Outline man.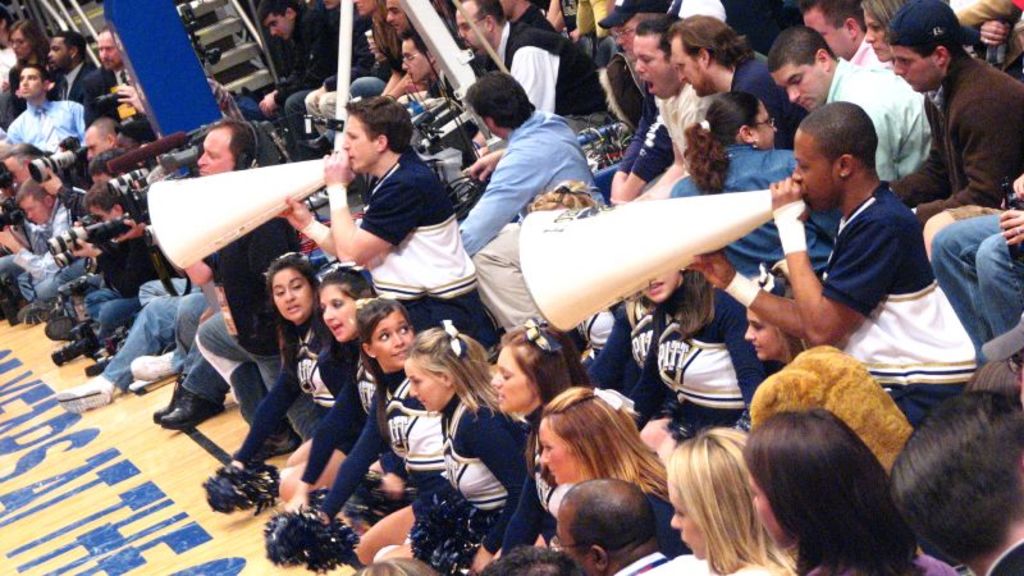
Outline: select_region(246, 0, 371, 134).
